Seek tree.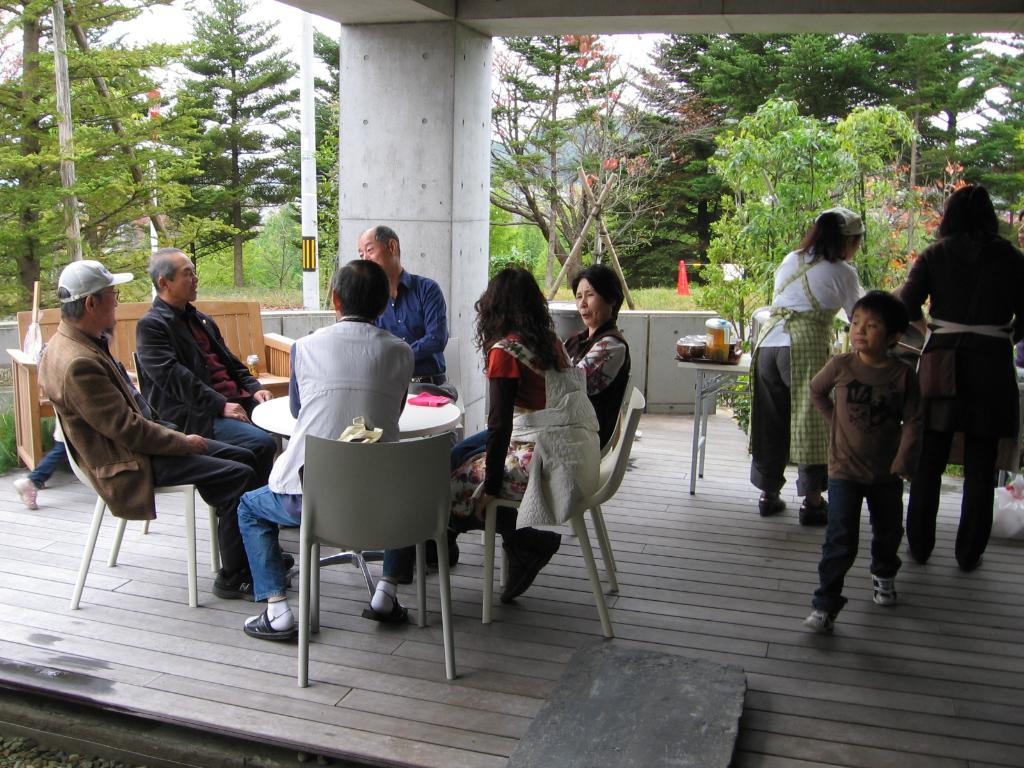
box(871, 29, 1023, 157).
